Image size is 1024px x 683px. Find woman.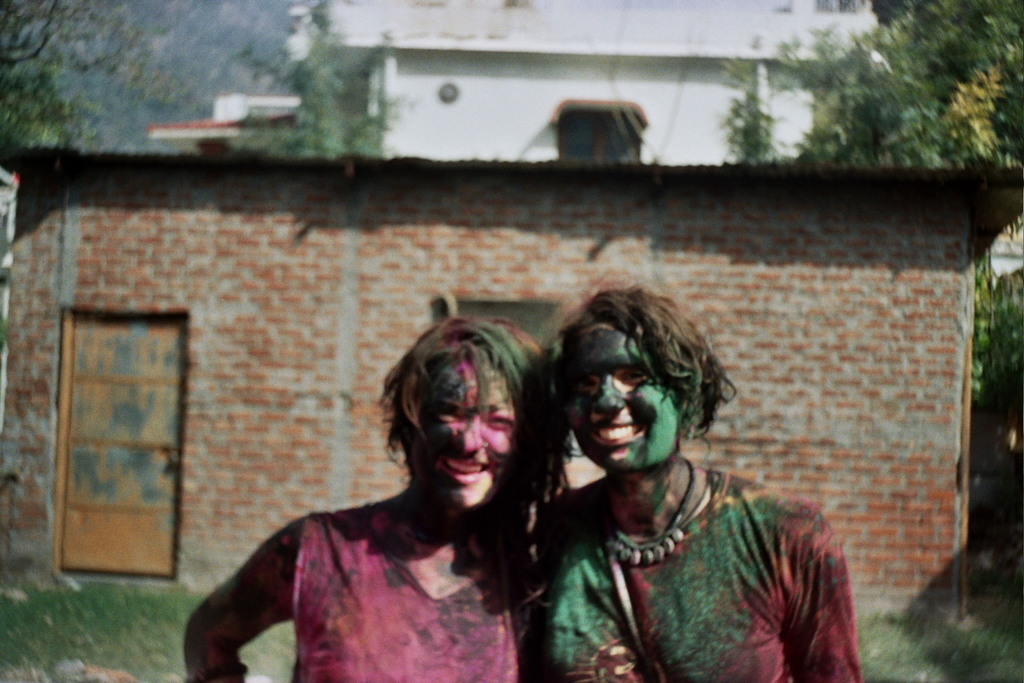
region(526, 290, 909, 682).
